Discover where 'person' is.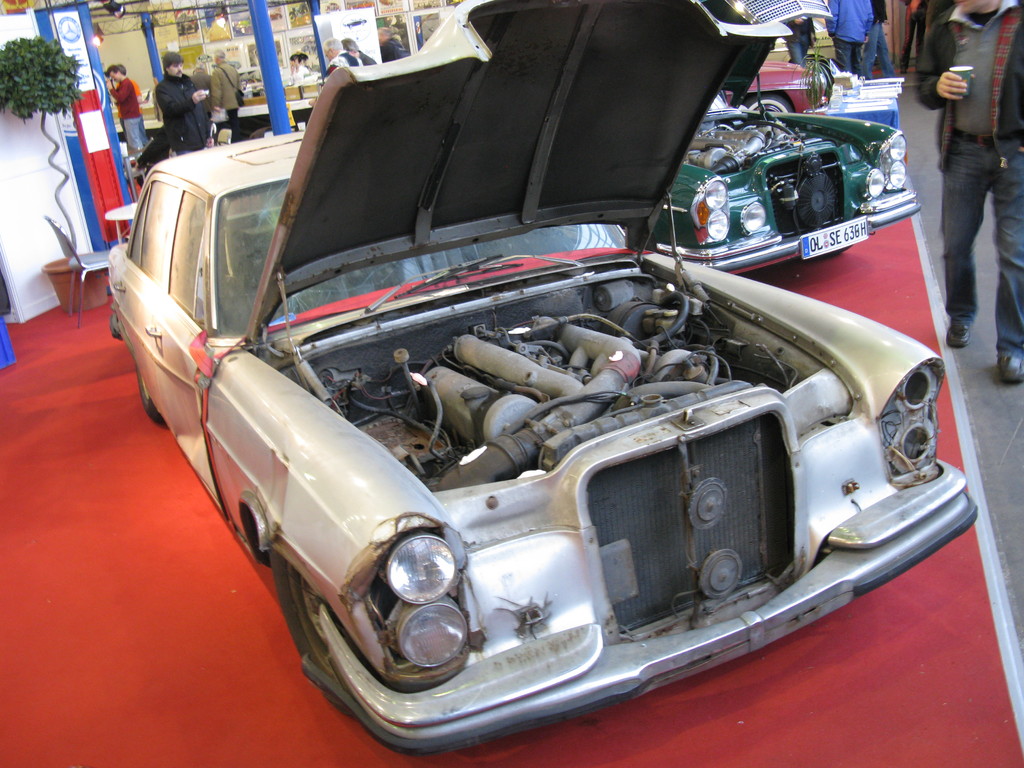
Discovered at pyautogui.locateOnScreen(158, 50, 211, 154).
